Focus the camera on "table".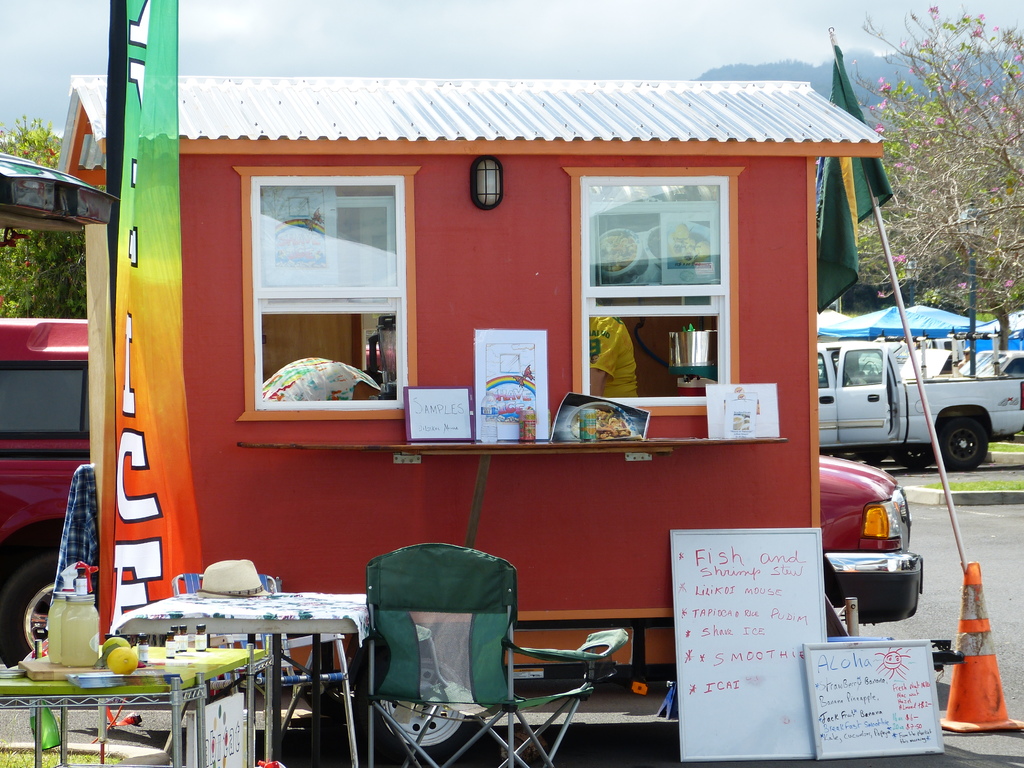
Focus region: bbox=(115, 578, 379, 741).
